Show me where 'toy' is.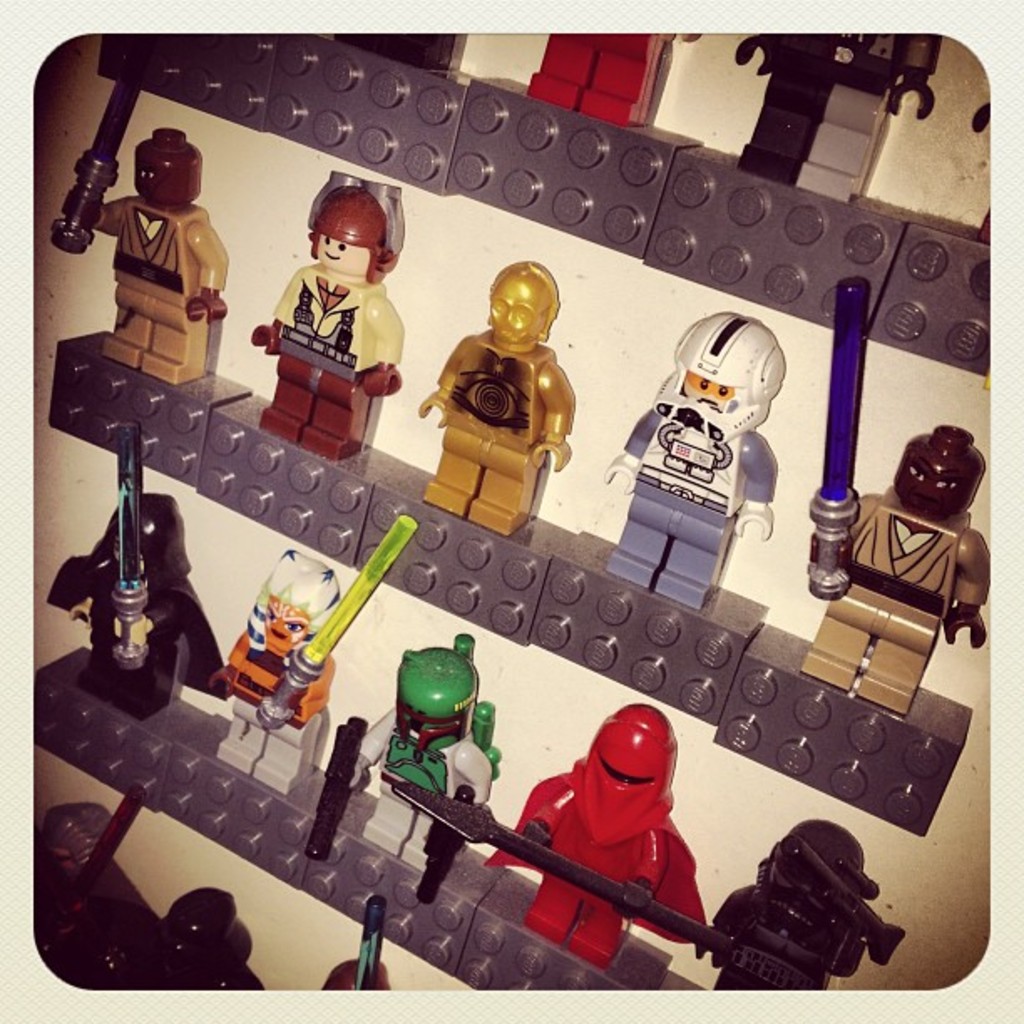
'toy' is at {"left": 806, "top": 417, "right": 989, "bottom": 721}.
